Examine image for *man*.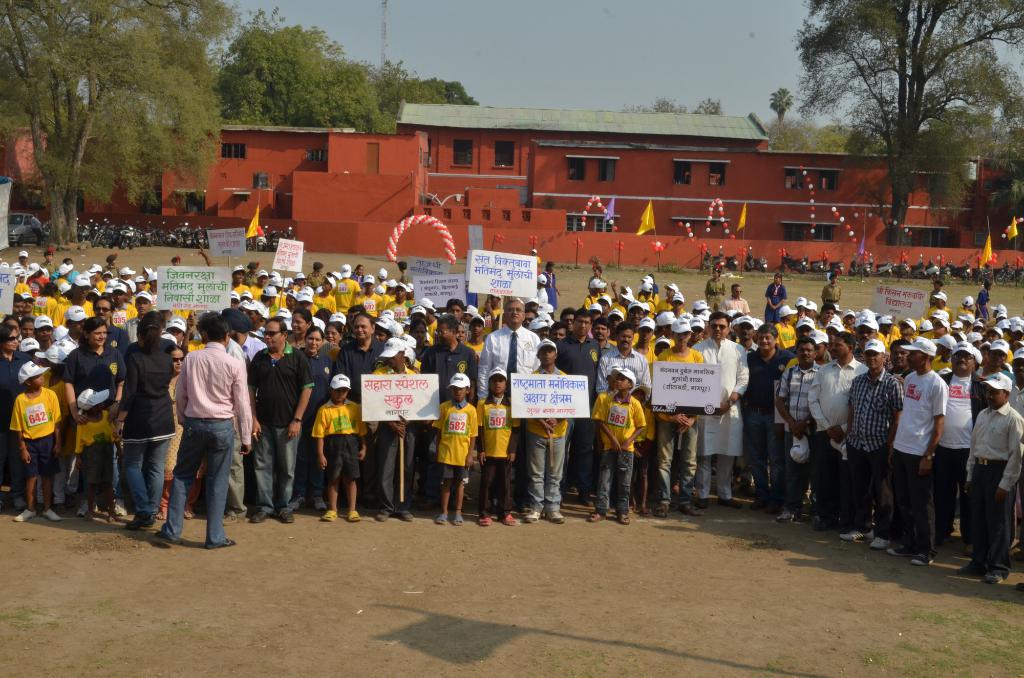
Examination result: {"x1": 334, "y1": 312, "x2": 384, "y2": 507}.
